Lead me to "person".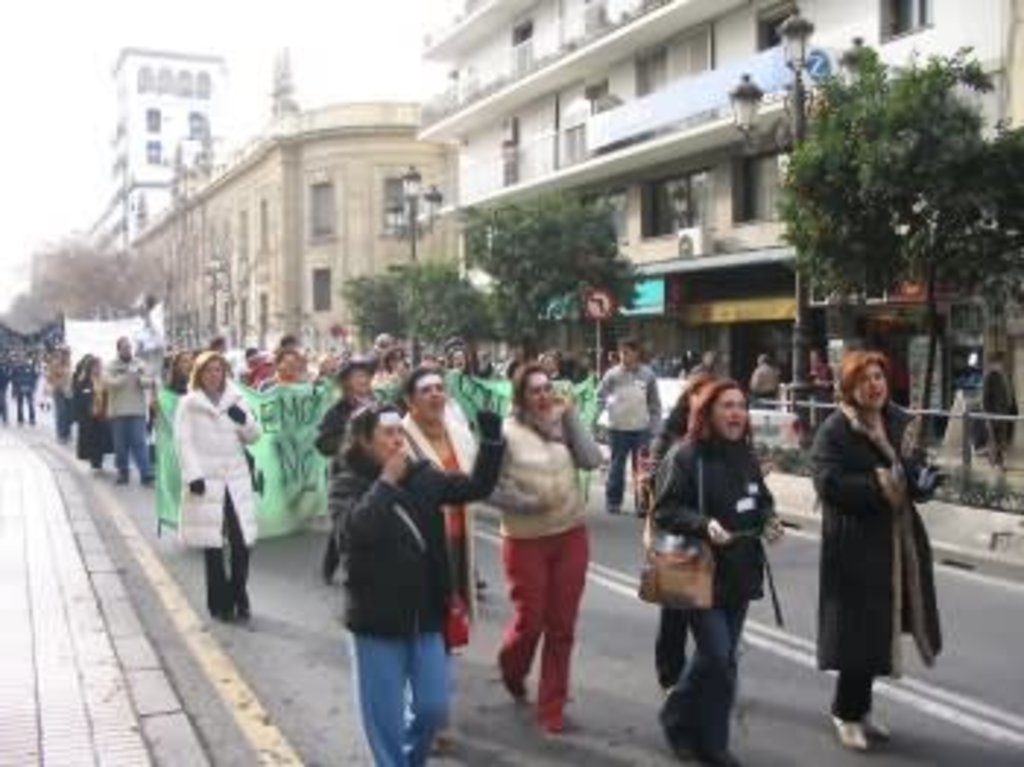
Lead to Rect(597, 343, 661, 524).
